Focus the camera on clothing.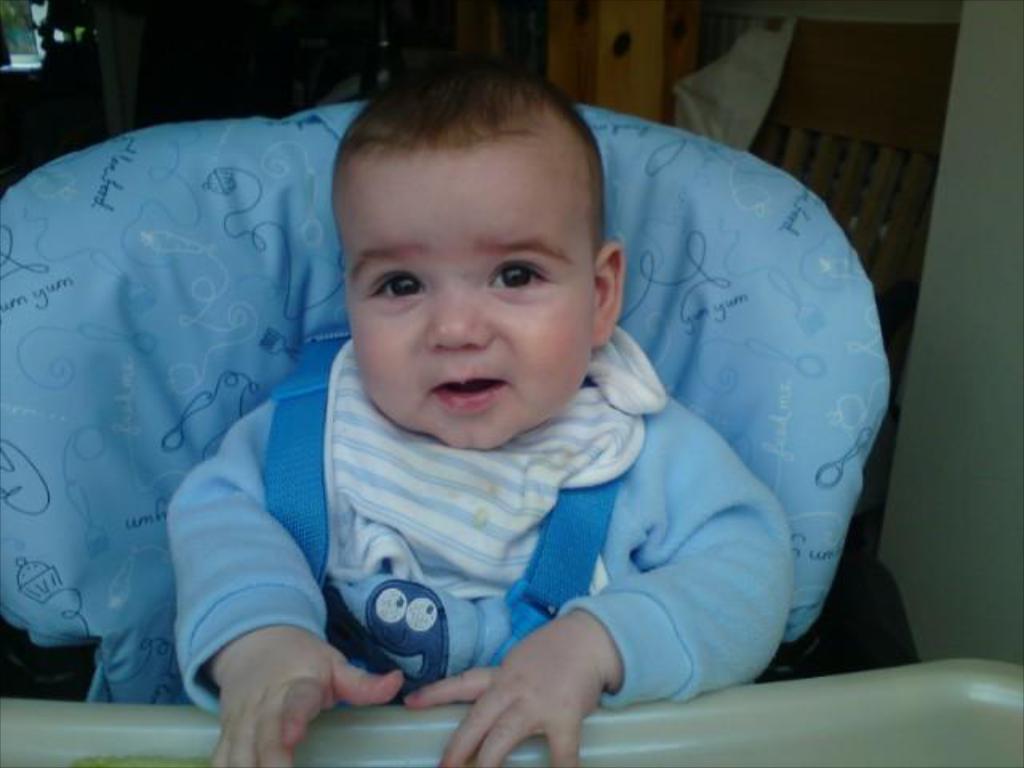
Focus region: [206, 290, 846, 728].
